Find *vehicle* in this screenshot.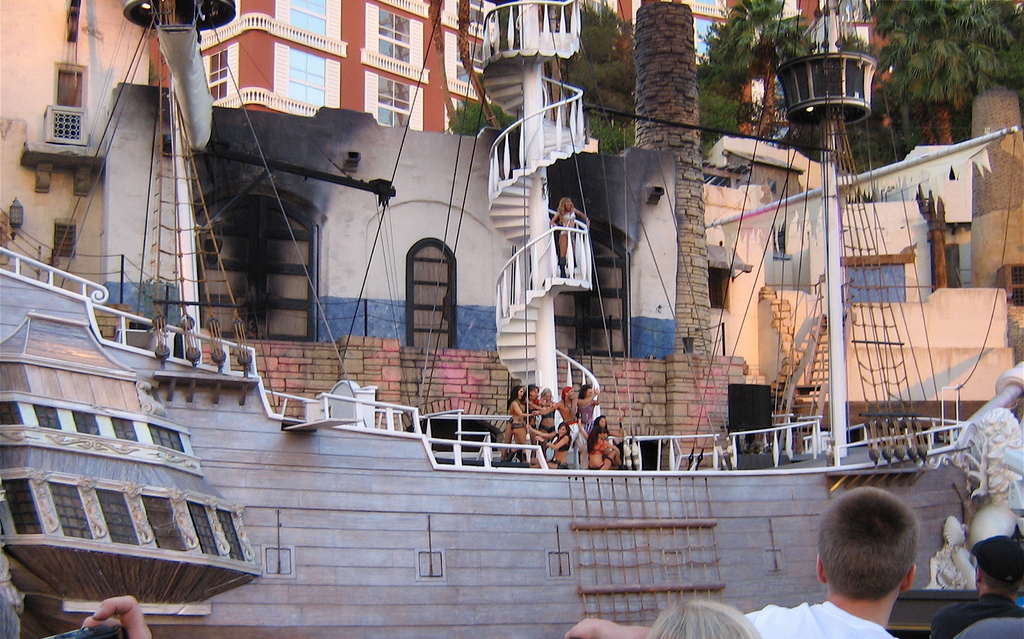
The bounding box for *vehicle* is (x1=0, y1=247, x2=1023, y2=638).
